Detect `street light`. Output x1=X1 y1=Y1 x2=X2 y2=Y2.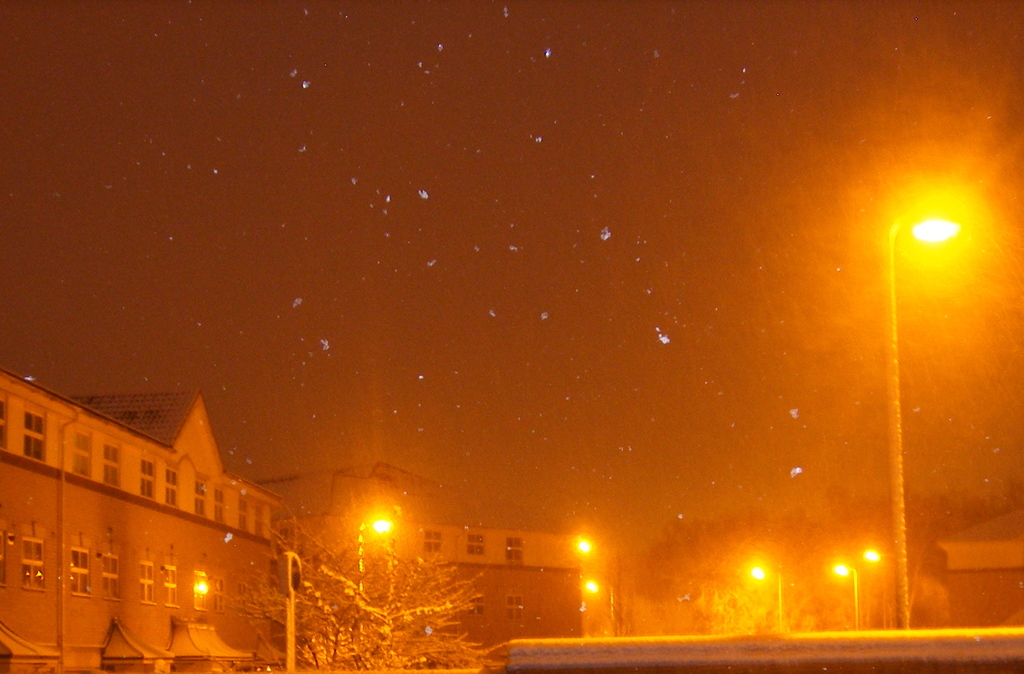
x1=818 y1=180 x2=1002 y2=637.
